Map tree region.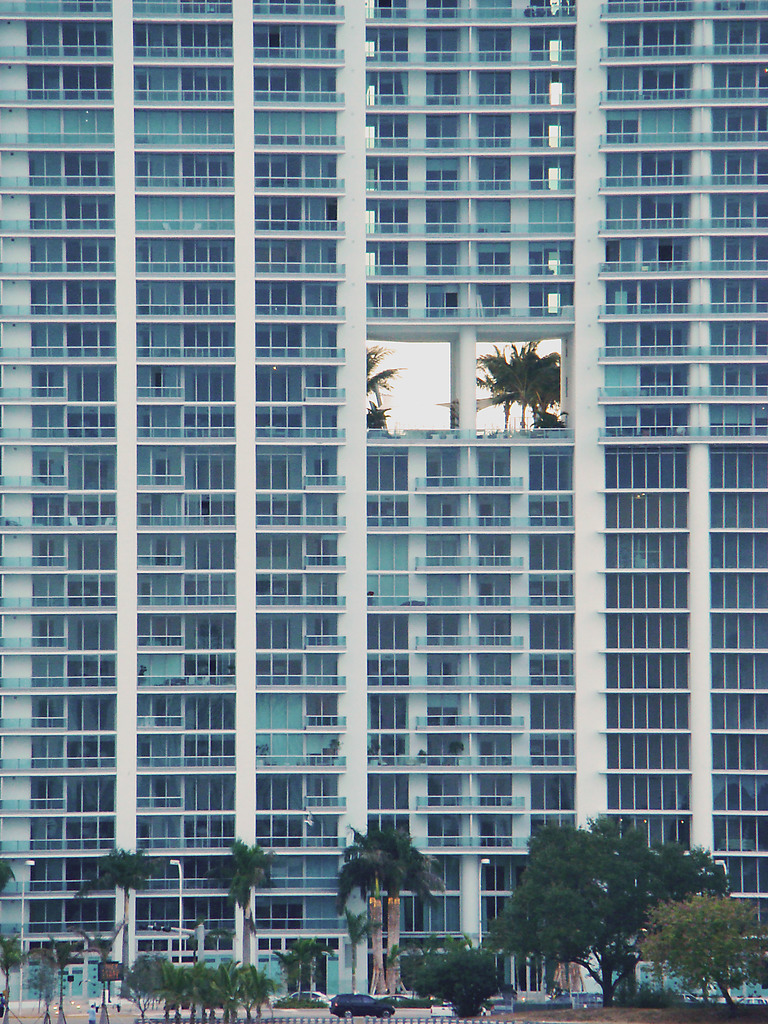
Mapped to 353, 348, 399, 435.
